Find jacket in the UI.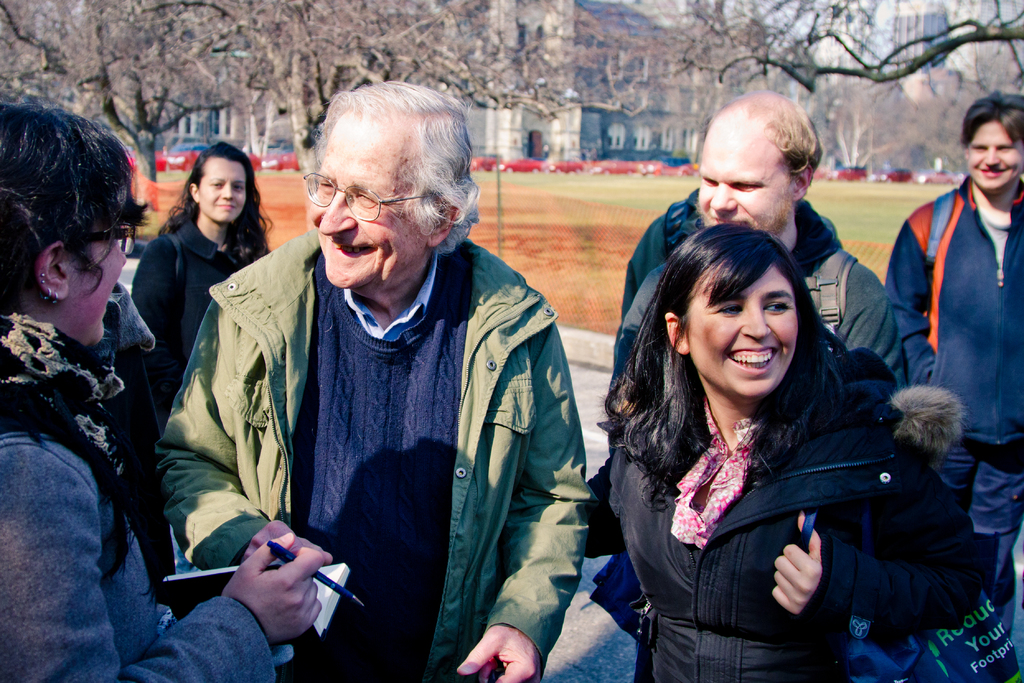
UI element at box=[583, 343, 987, 682].
